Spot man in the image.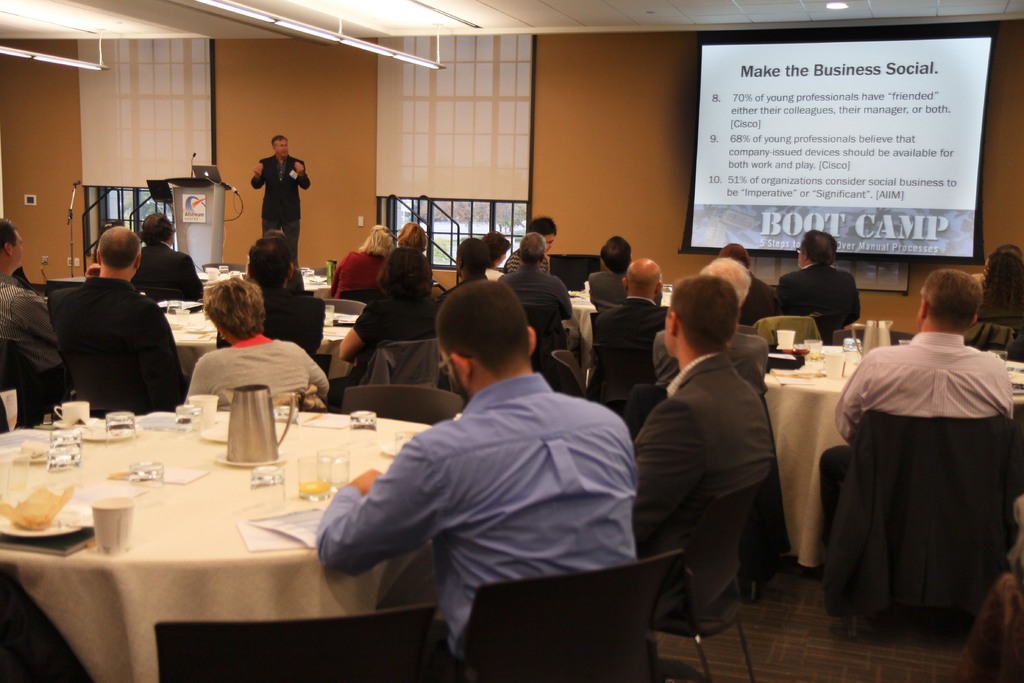
man found at region(255, 127, 301, 261).
